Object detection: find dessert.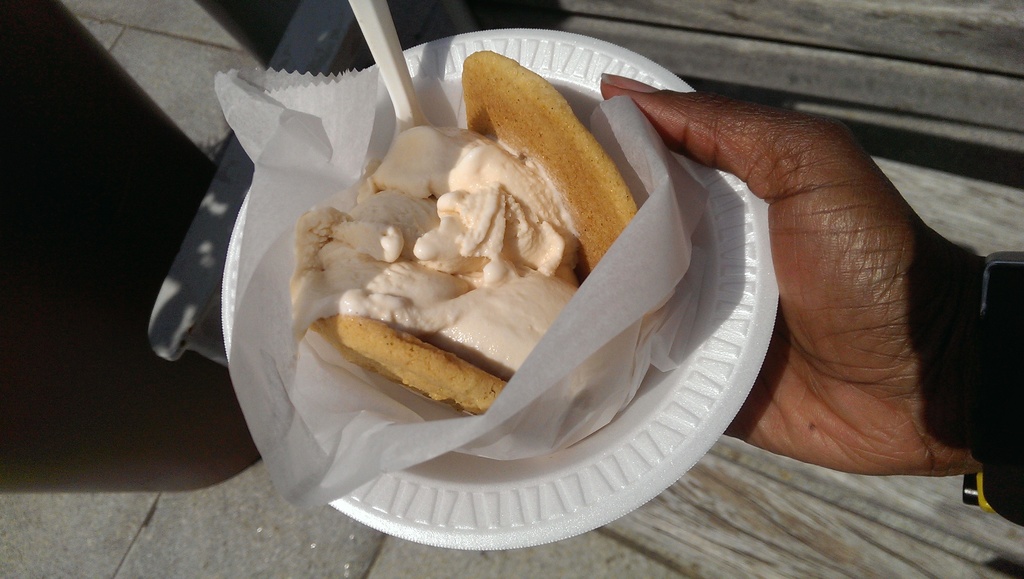
bbox=[307, 85, 659, 421].
